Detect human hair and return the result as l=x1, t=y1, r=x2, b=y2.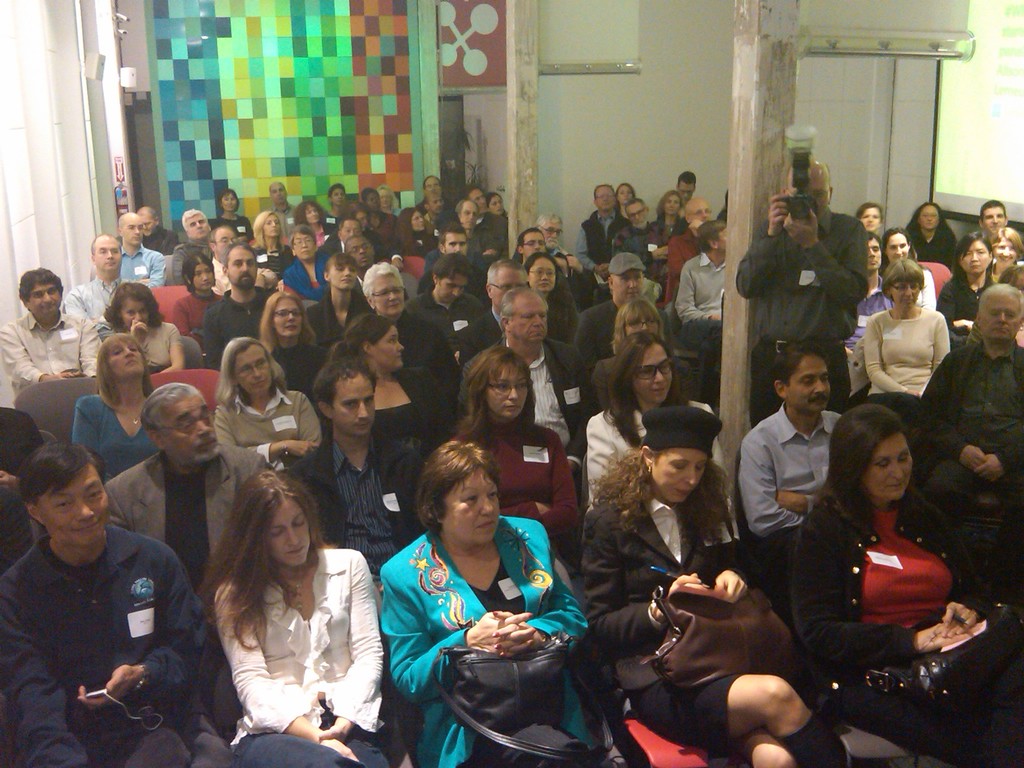
l=327, t=252, r=361, b=287.
